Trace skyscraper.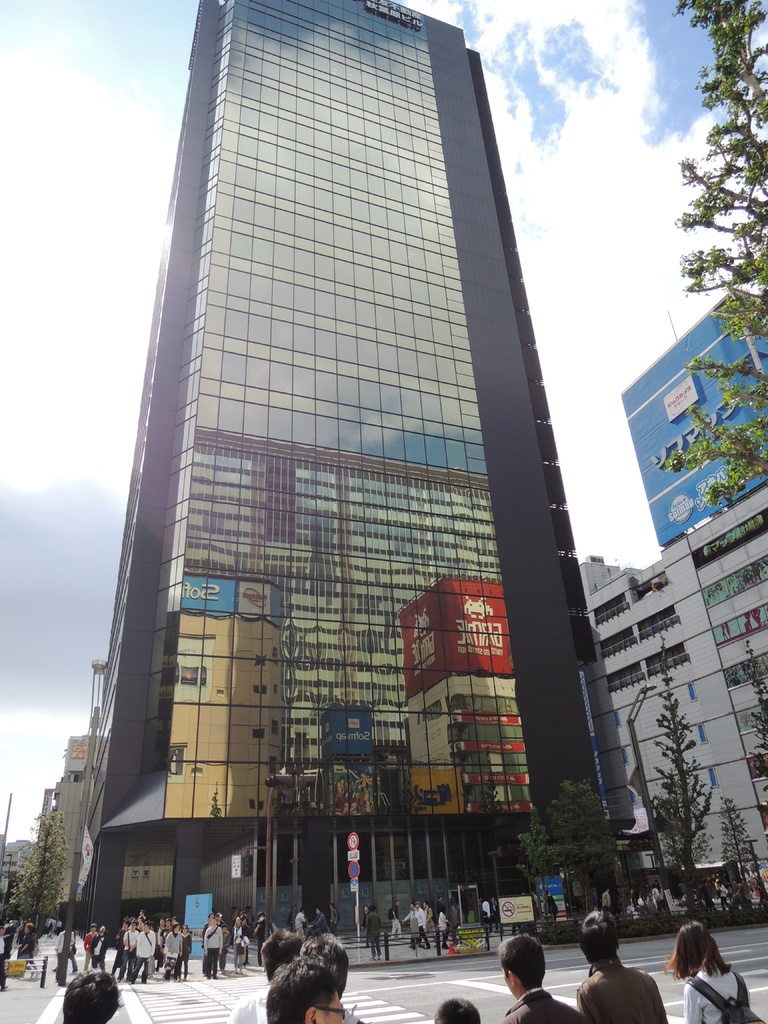
Traced to x1=44, y1=20, x2=621, y2=945.
